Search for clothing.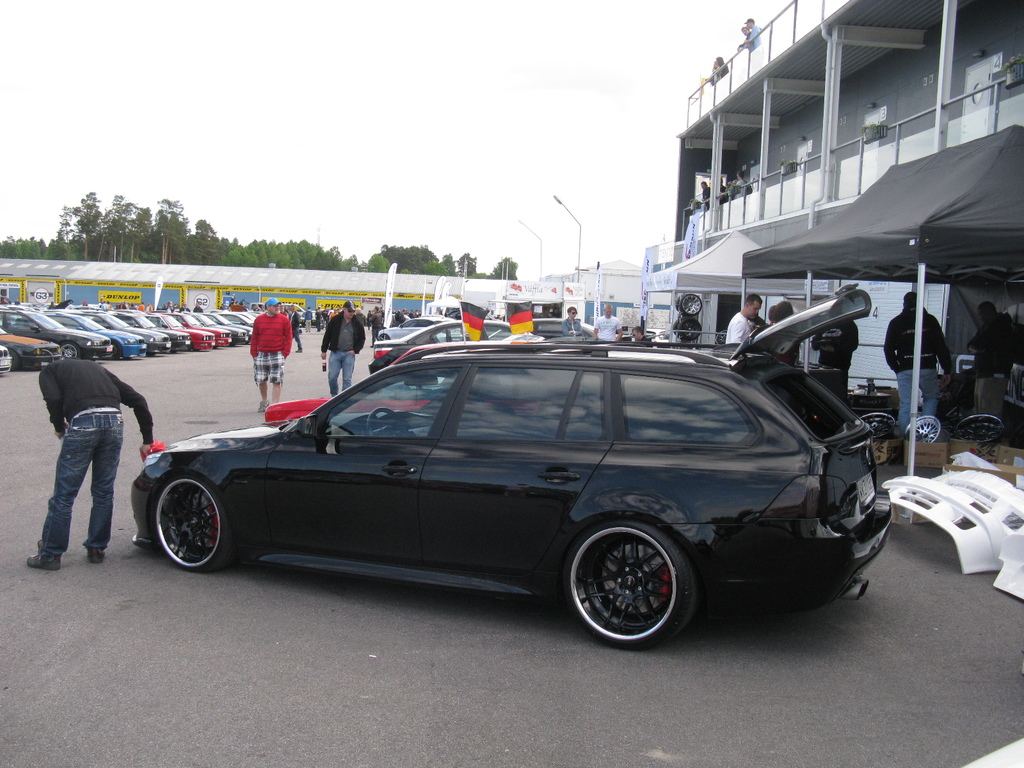
Found at bbox=[563, 316, 582, 336].
